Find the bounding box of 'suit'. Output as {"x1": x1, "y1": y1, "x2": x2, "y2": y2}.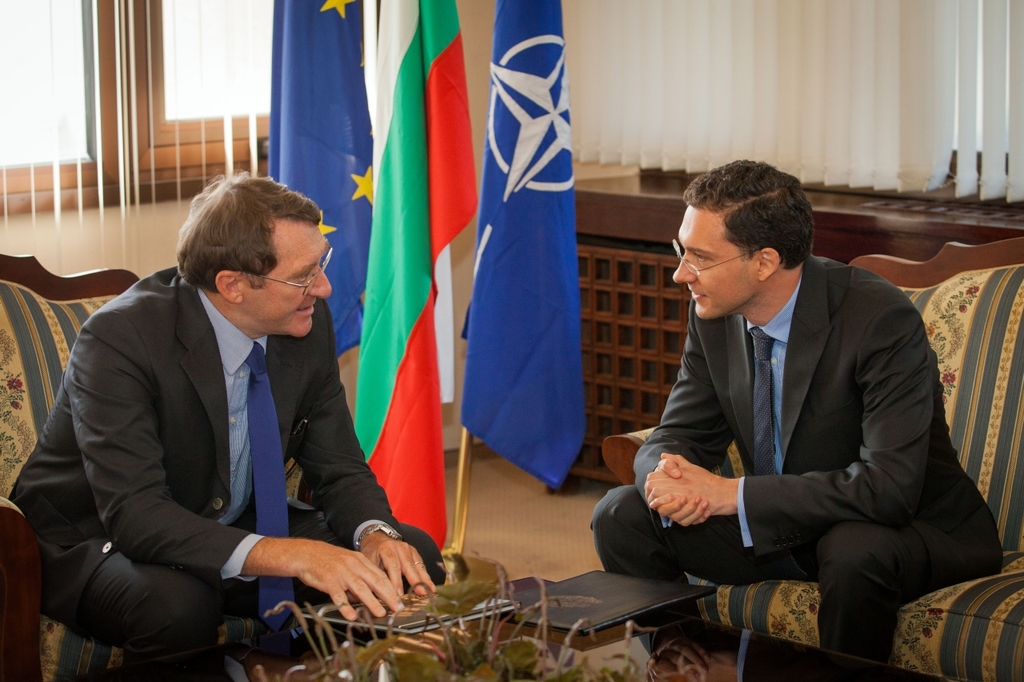
{"x1": 6, "y1": 265, "x2": 447, "y2": 681}.
